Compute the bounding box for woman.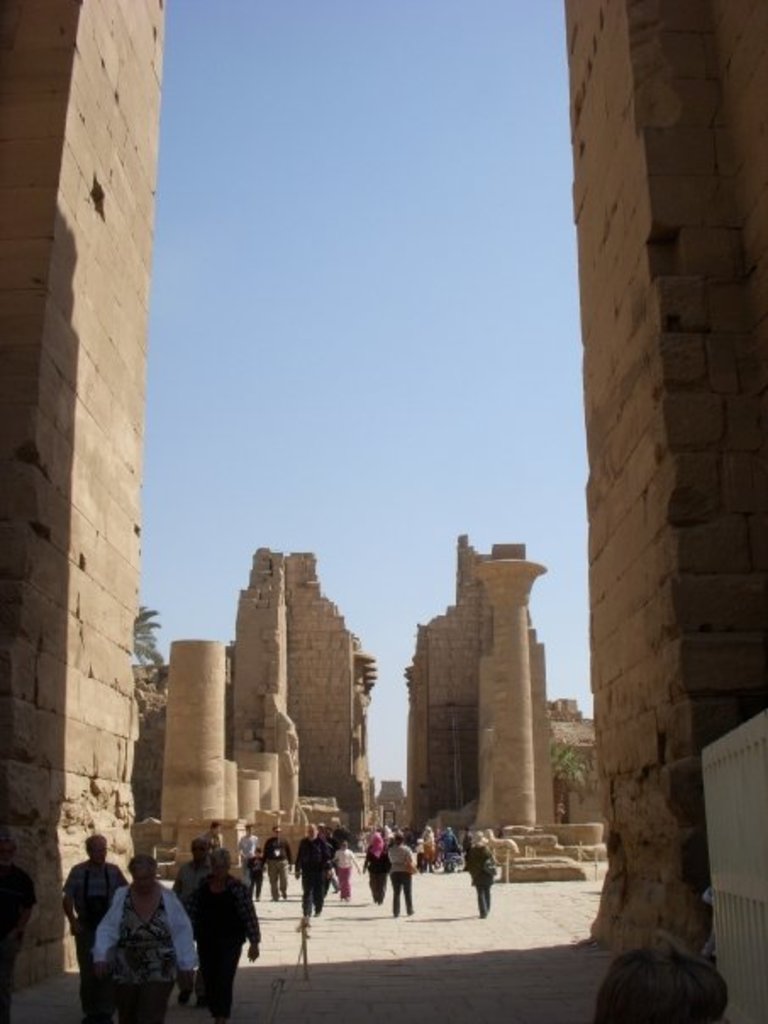
box(90, 854, 197, 1022).
